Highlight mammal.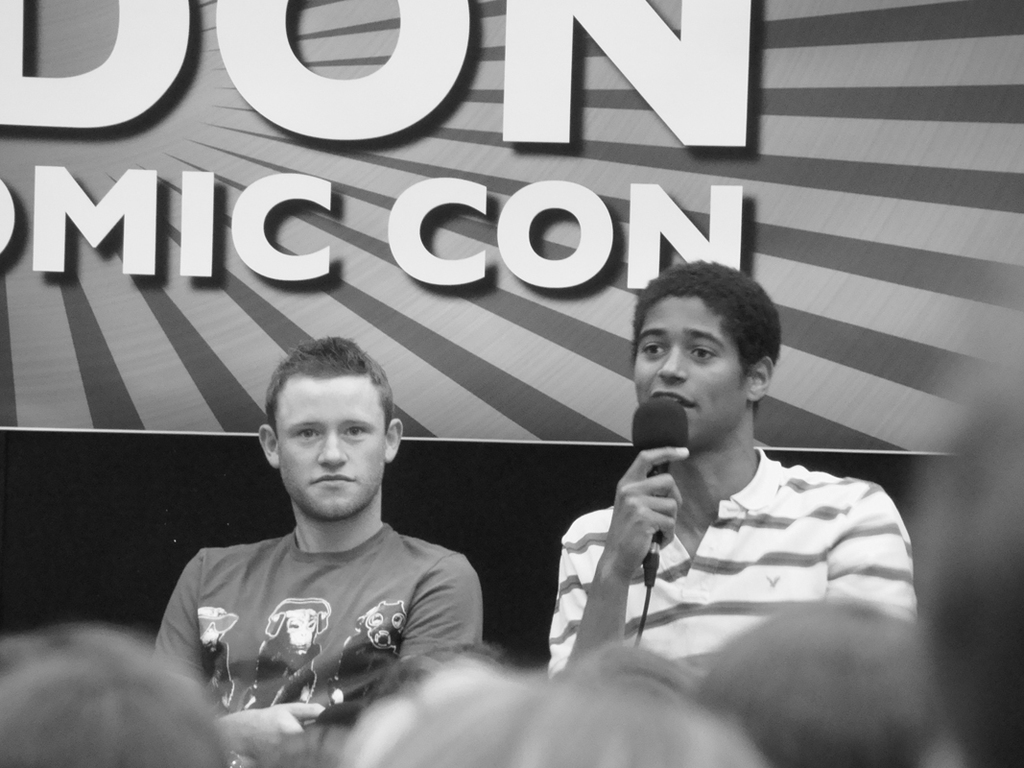
Highlighted region: {"left": 506, "top": 646, "right": 768, "bottom": 764}.
